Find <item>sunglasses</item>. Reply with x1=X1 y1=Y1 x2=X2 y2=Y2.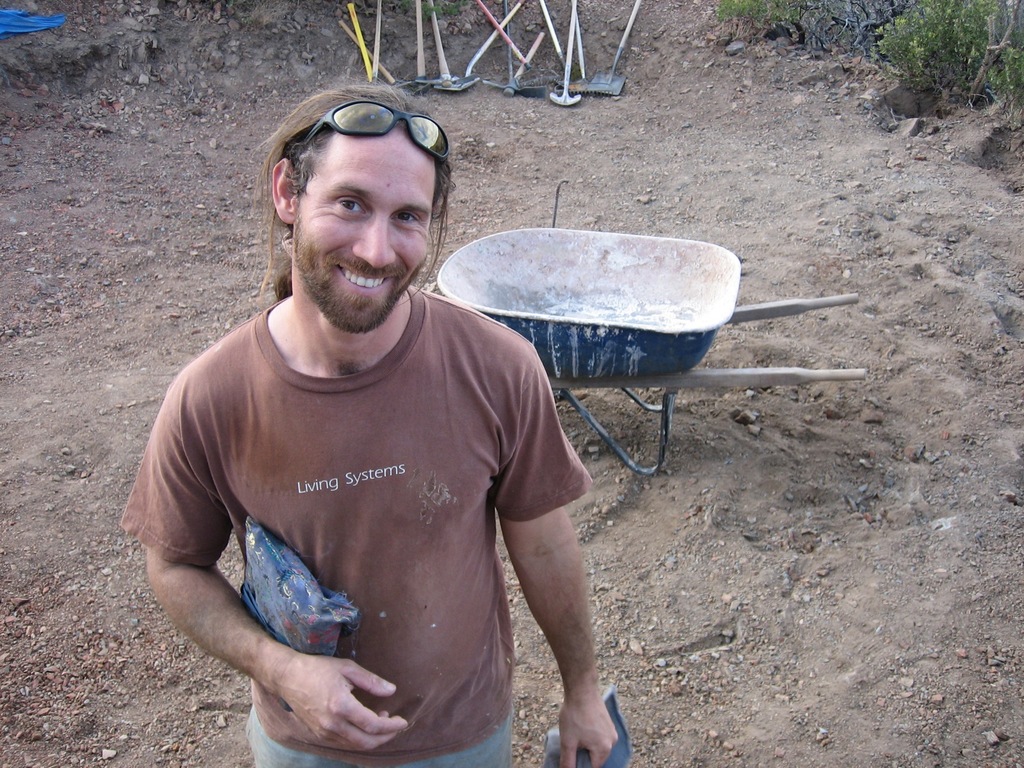
x1=296 y1=98 x2=451 y2=160.
